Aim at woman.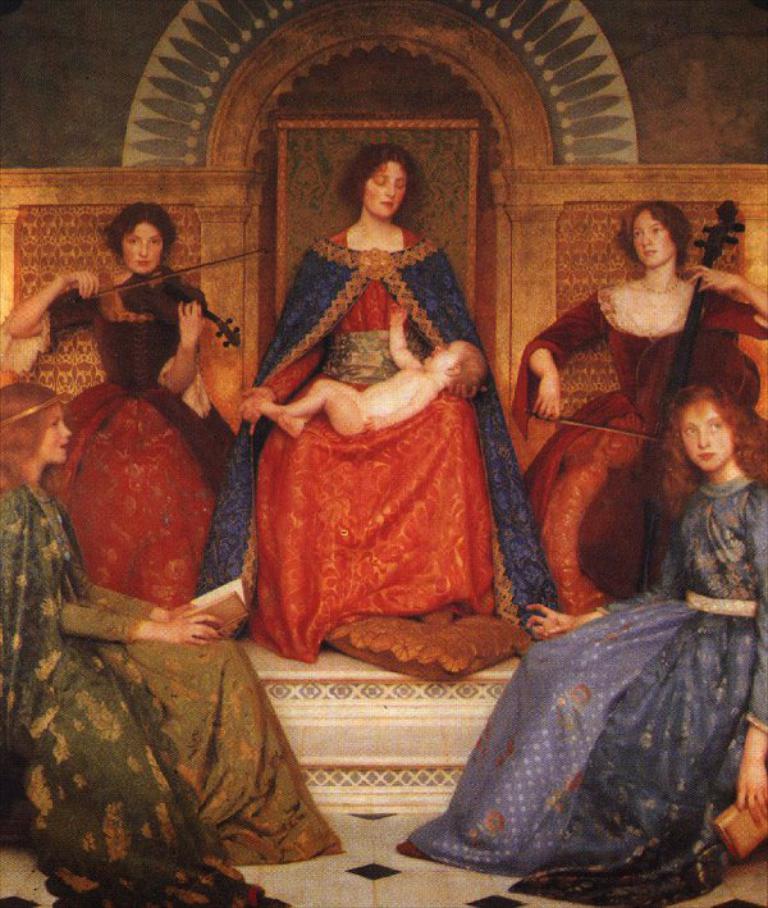
Aimed at bbox(499, 196, 767, 626).
